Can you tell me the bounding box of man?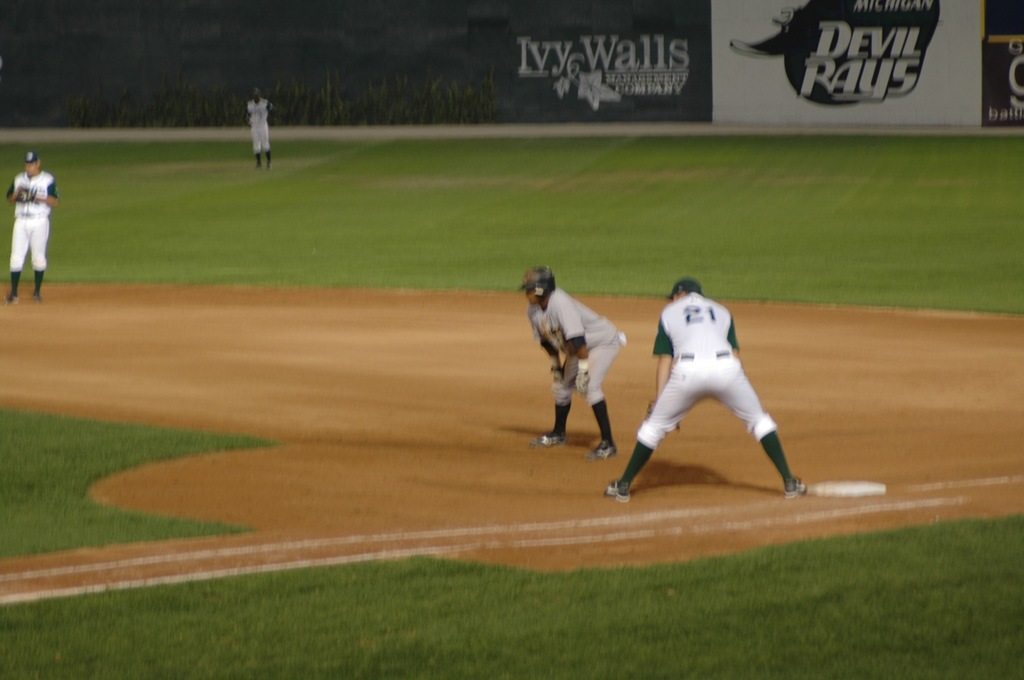
527,265,626,461.
